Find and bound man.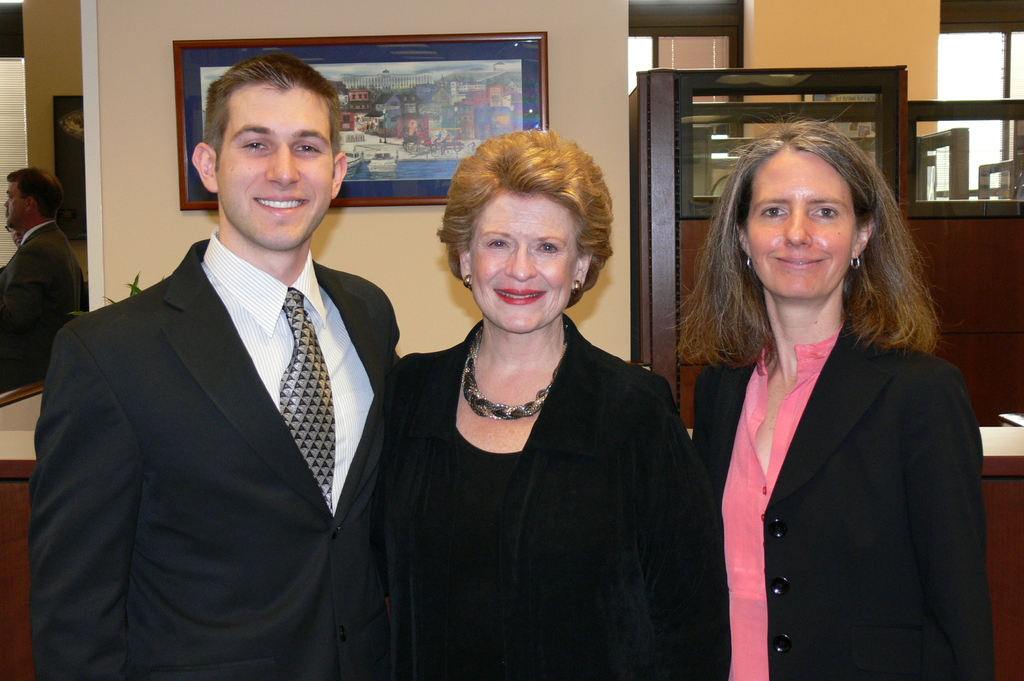
Bound: <bbox>0, 163, 83, 387</bbox>.
